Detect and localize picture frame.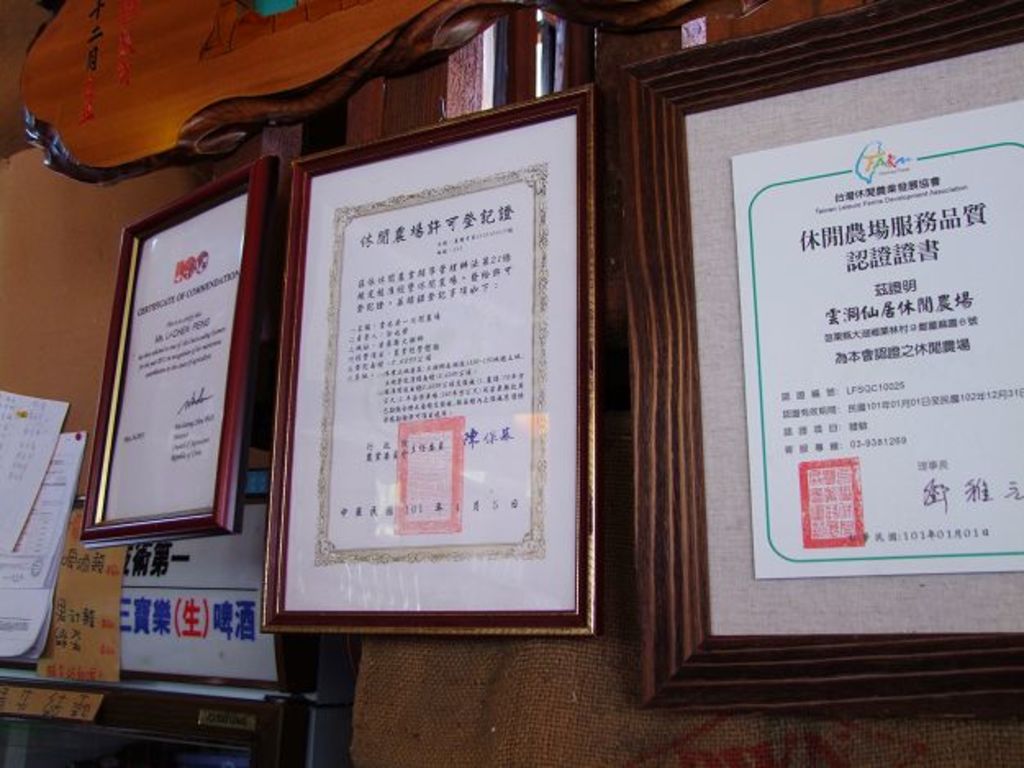
Localized at <box>80,154,277,550</box>.
